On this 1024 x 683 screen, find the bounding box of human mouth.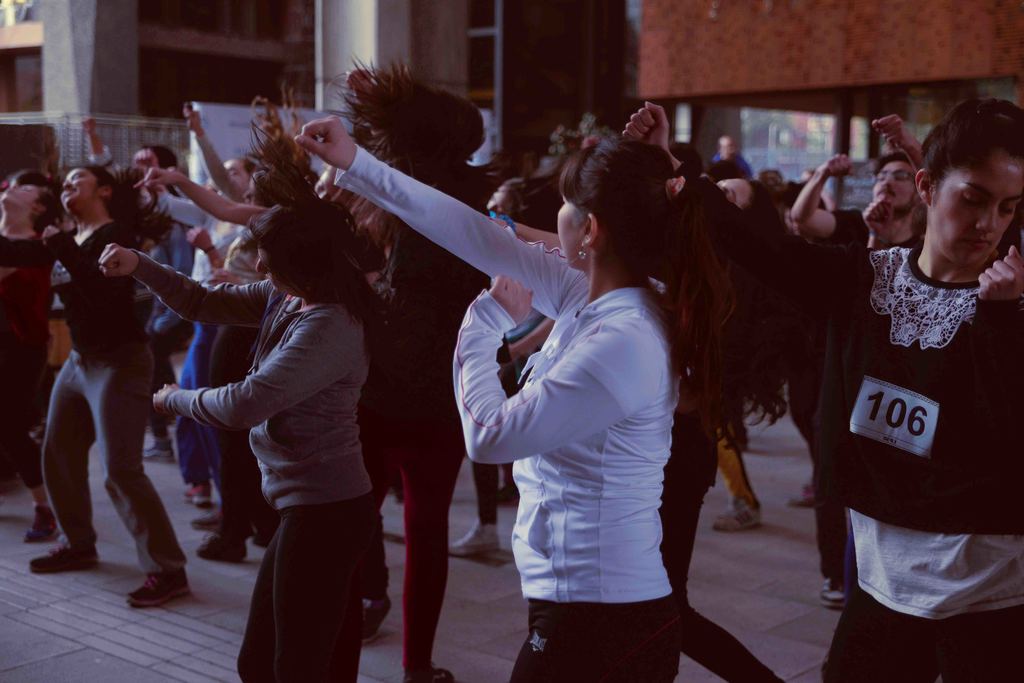
Bounding box: box(4, 188, 13, 195).
